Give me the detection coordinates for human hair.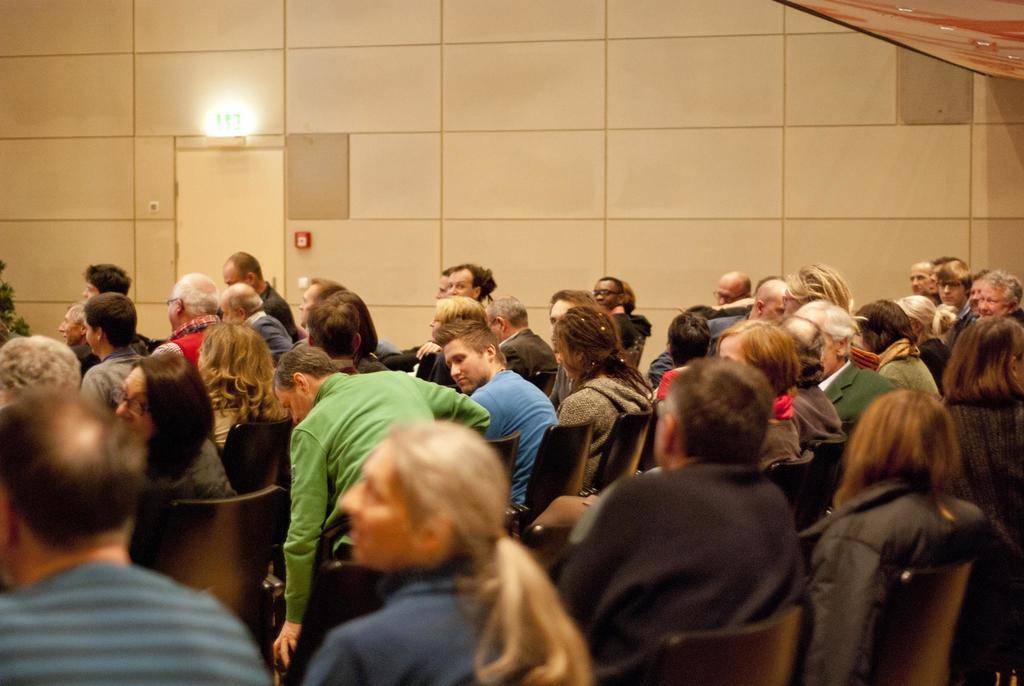
(x1=546, y1=288, x2=600, y2=314).
